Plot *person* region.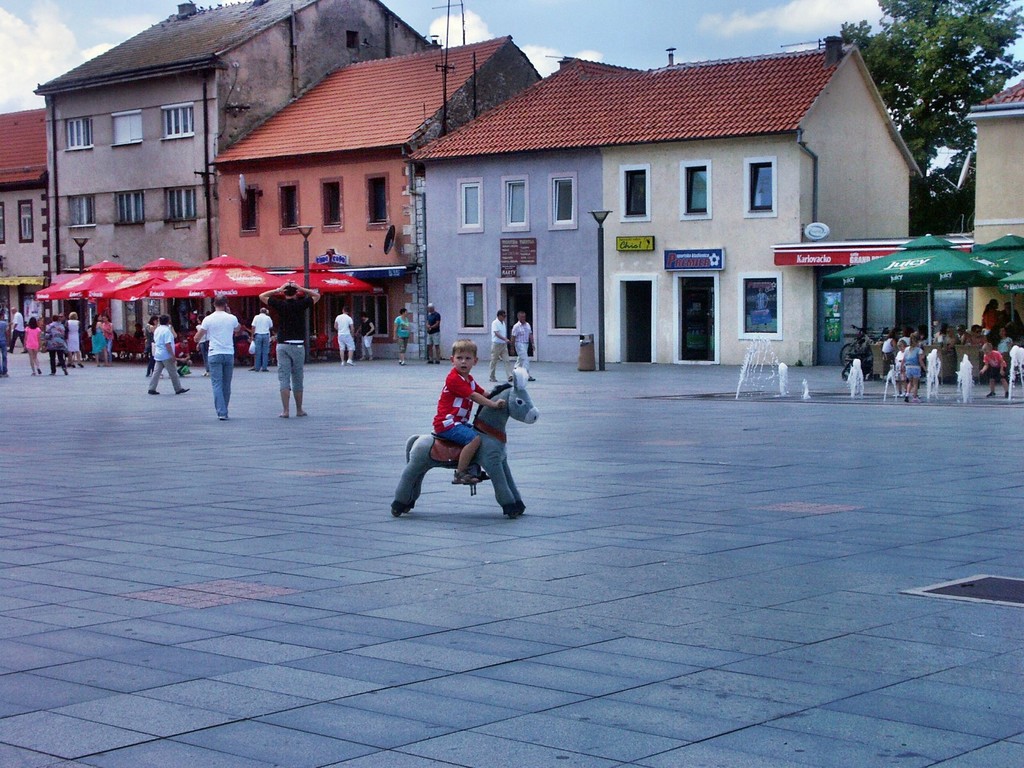
Plotted at 4,310,31,347.
